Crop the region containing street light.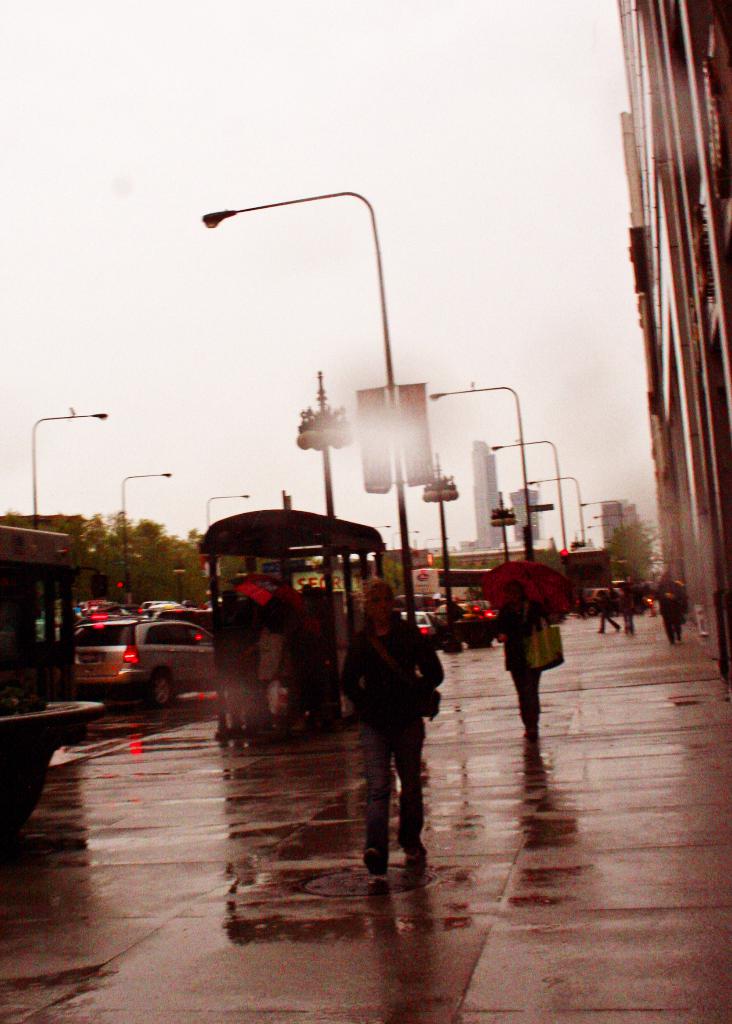
Crop region: rect(518, 476, 590, 547).
